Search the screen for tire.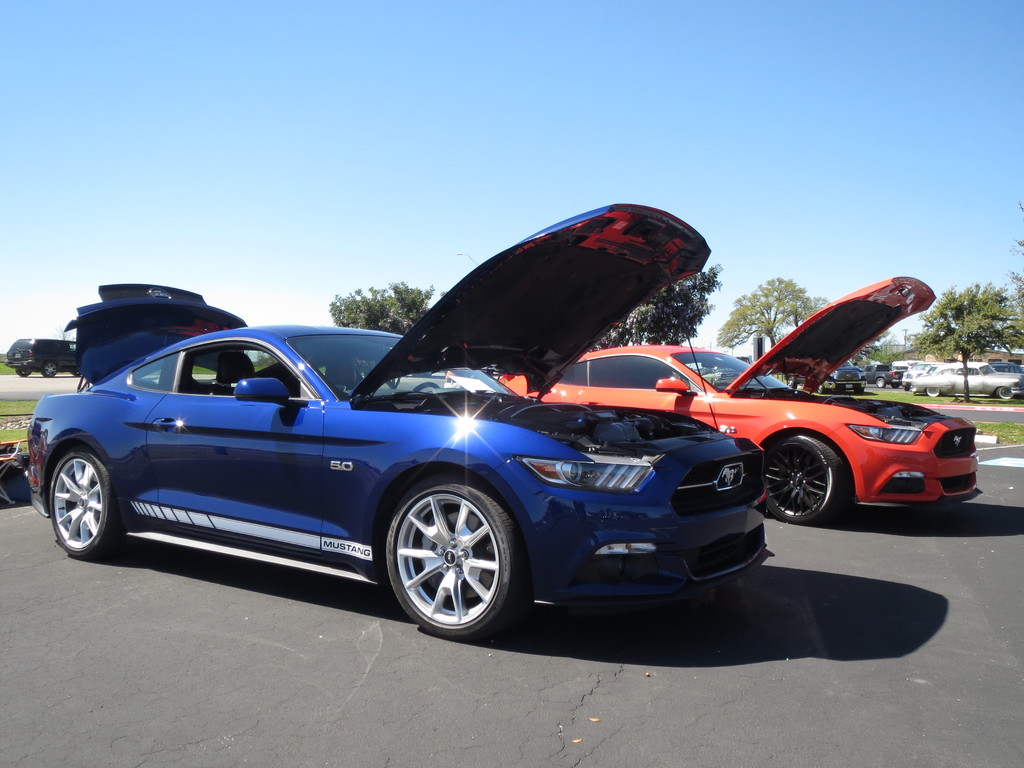
Found at l=71, t=370, r=81, b=375.
